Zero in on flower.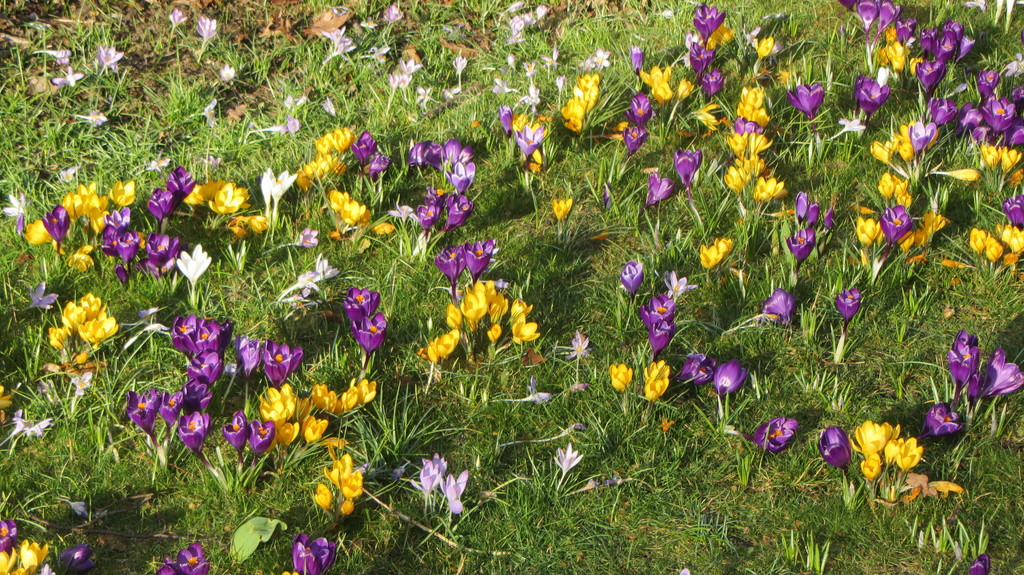
Zeroed in: [x1=96, y1=43, x2=124, y2=74].
